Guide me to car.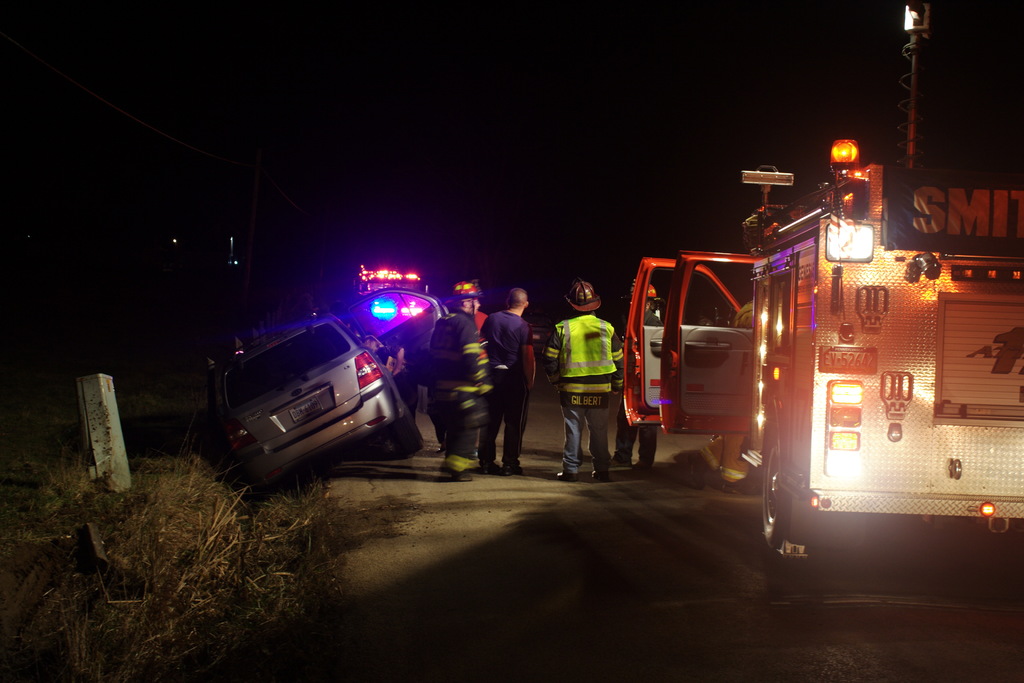
Guidance: BBox(202, 313, 421, 484).
